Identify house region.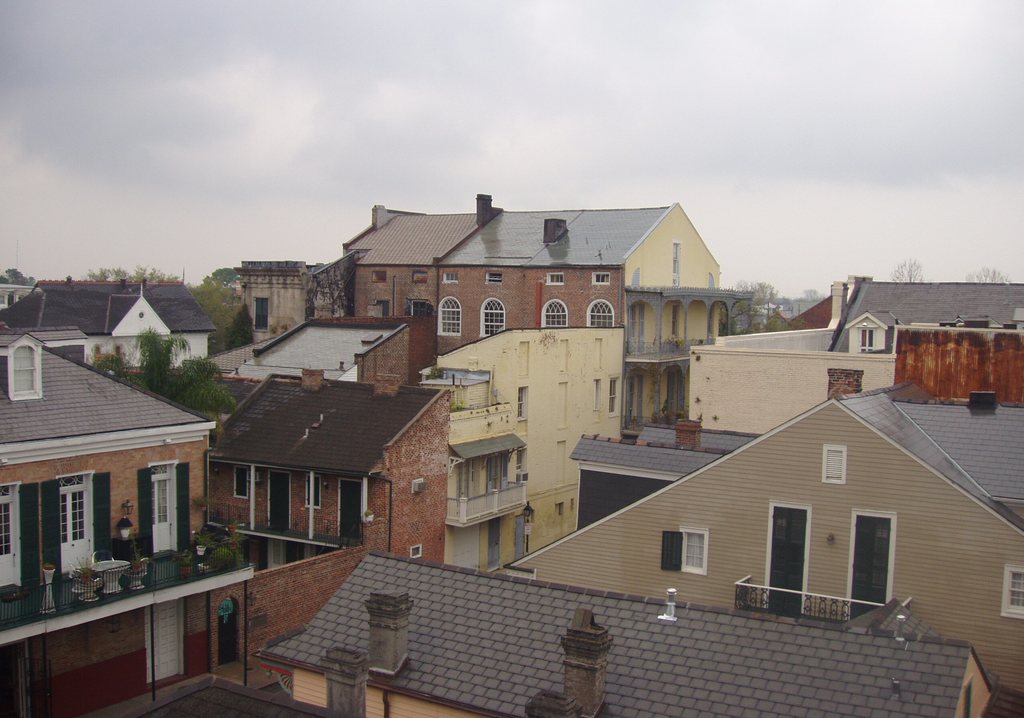
Region: crop(255, 550, 998, 717).
